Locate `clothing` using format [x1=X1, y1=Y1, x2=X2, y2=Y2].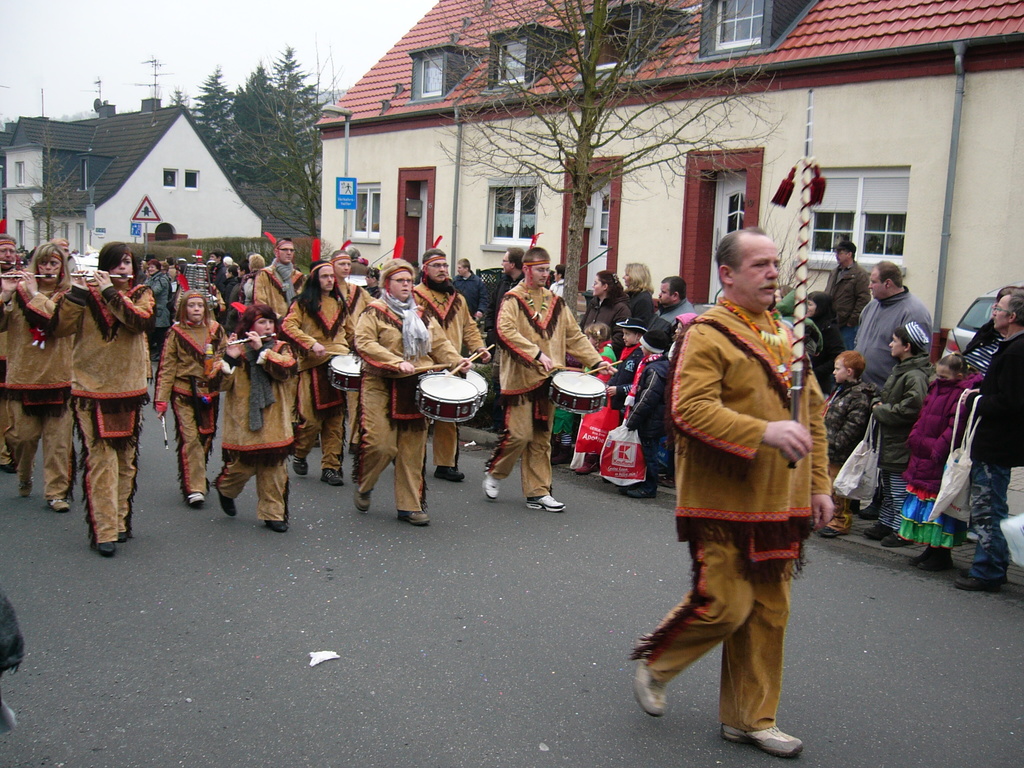
[x1=447, y1=281, x2=478, y2=333].
